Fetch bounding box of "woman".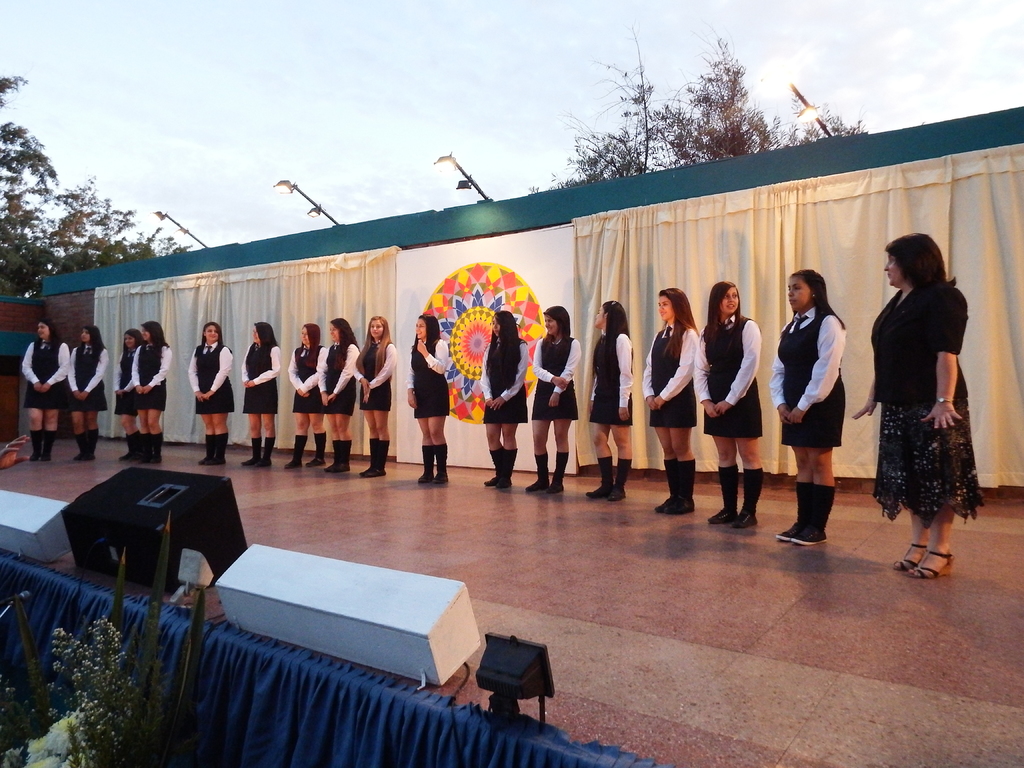
Bbox: <box>283,321,327,468</box>.
